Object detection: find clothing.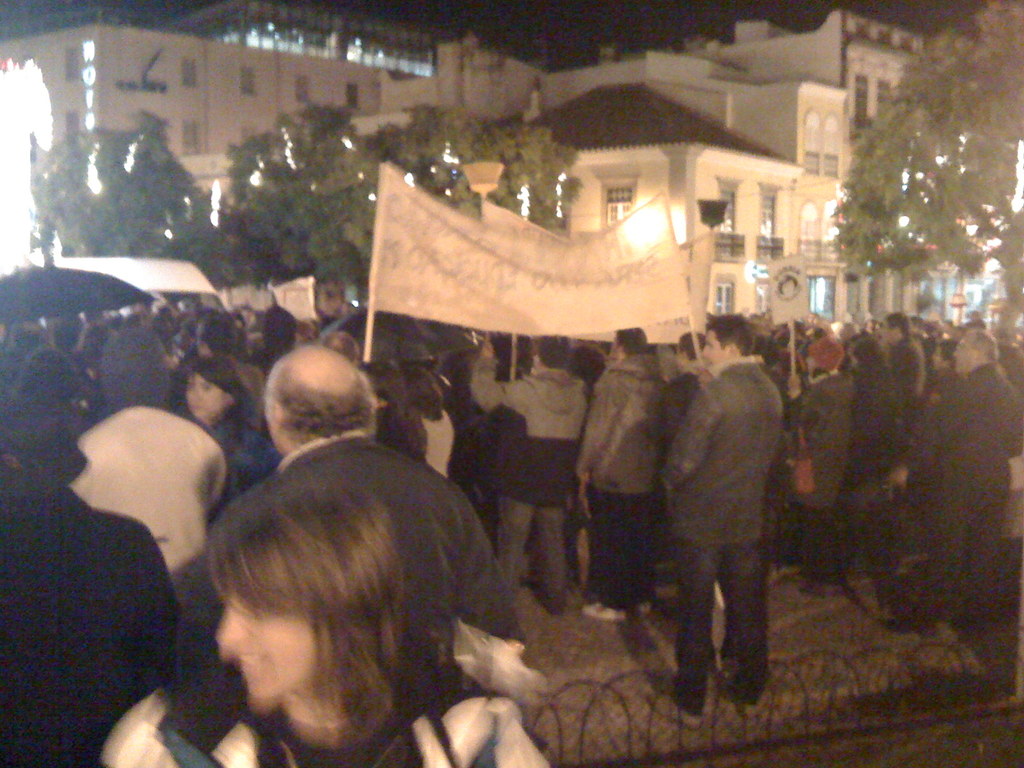
crop(95, 659, 554, 767).
